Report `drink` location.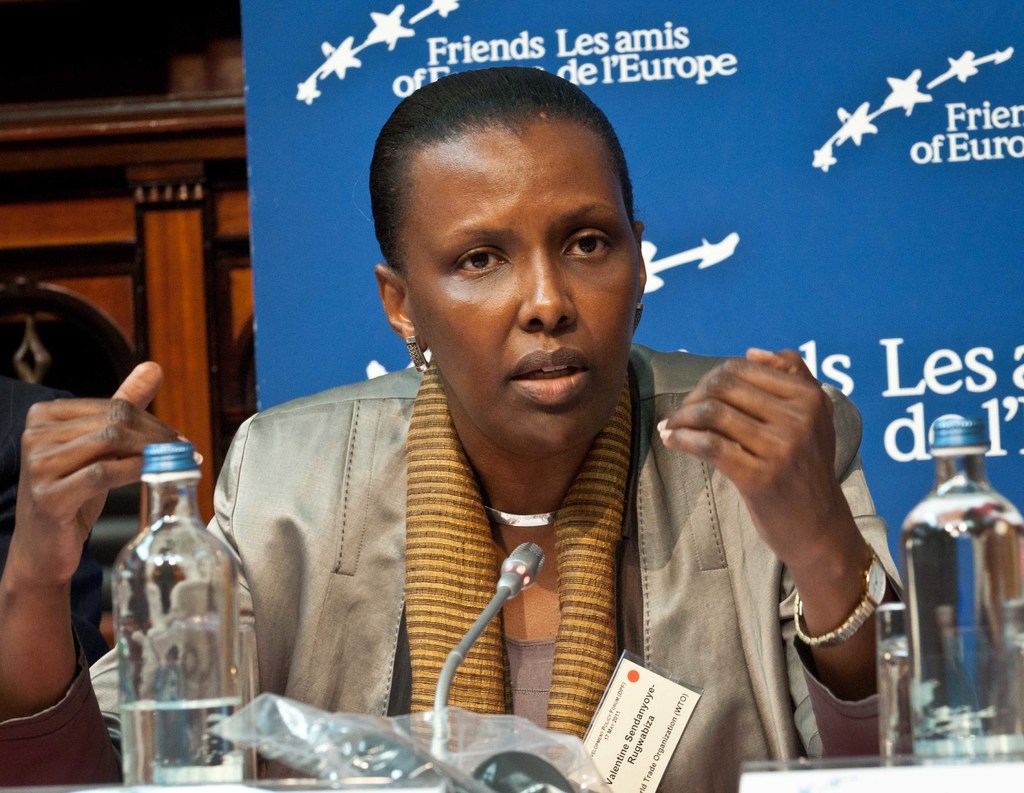
Report: BBox(900, 415, 1023, 764).
